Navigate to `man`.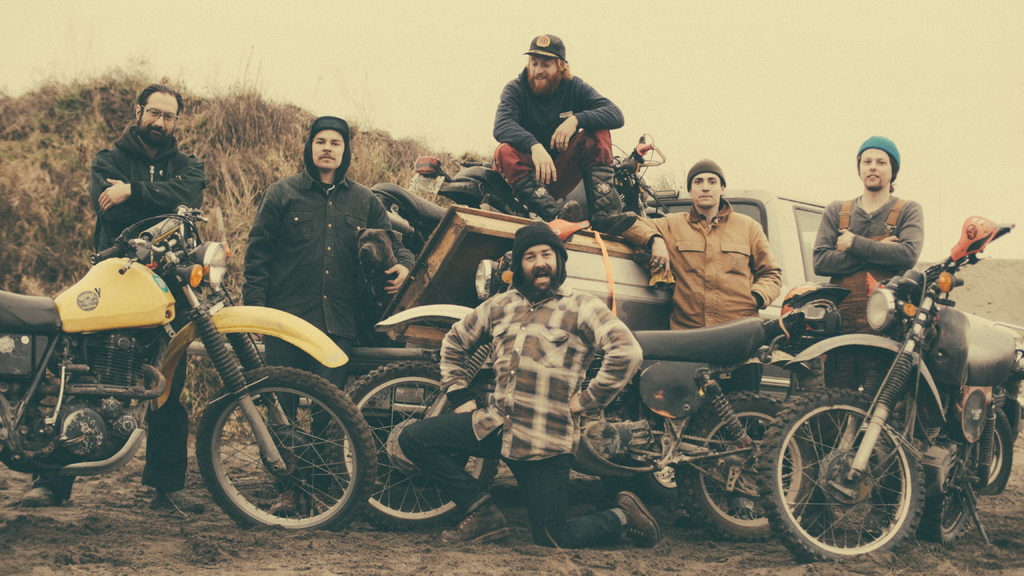
Navigation target: select_region(430, 220, 661, 552).
